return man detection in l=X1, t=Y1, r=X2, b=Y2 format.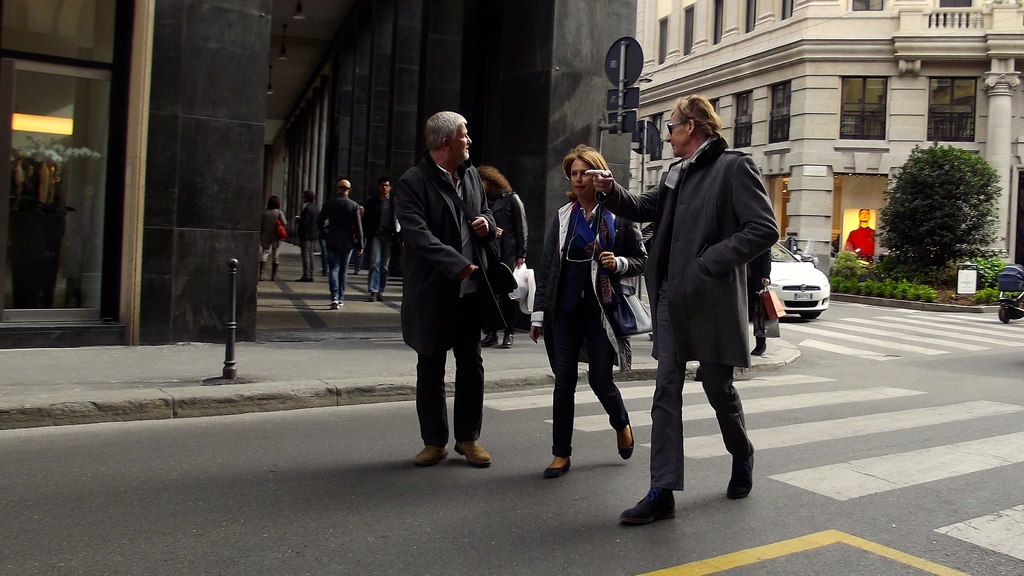
l=305, t=164, r=368, b=323.
